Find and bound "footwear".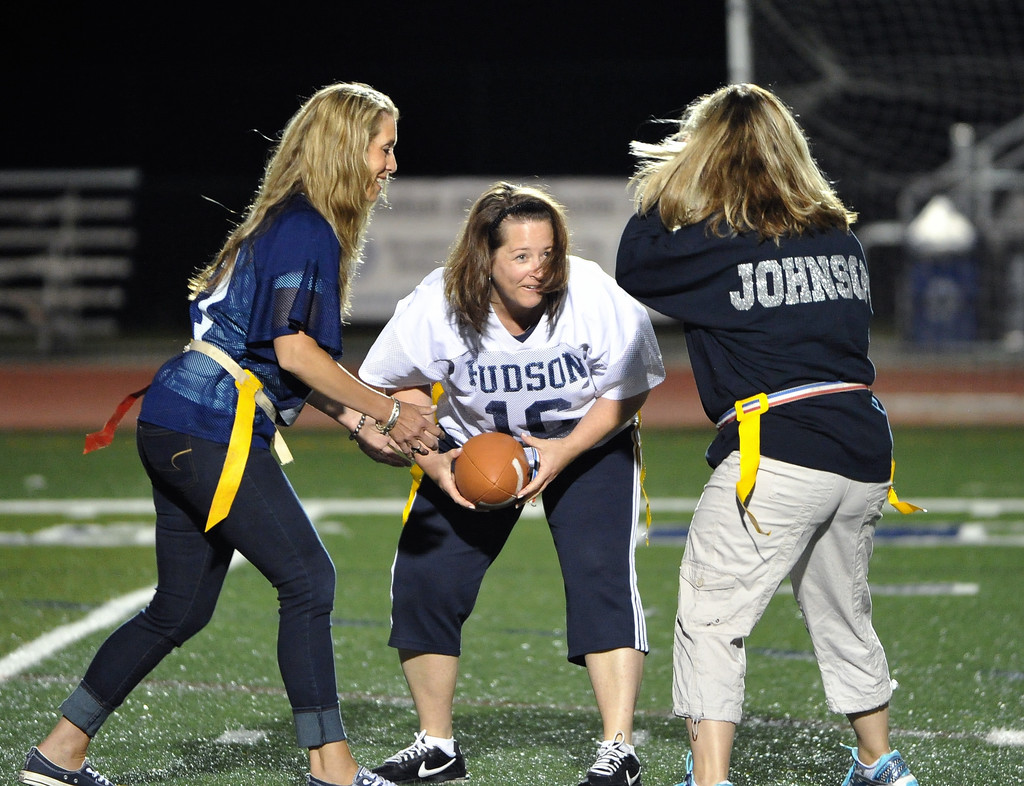
Bound: <region>369, 729, 470, 785</region>.
